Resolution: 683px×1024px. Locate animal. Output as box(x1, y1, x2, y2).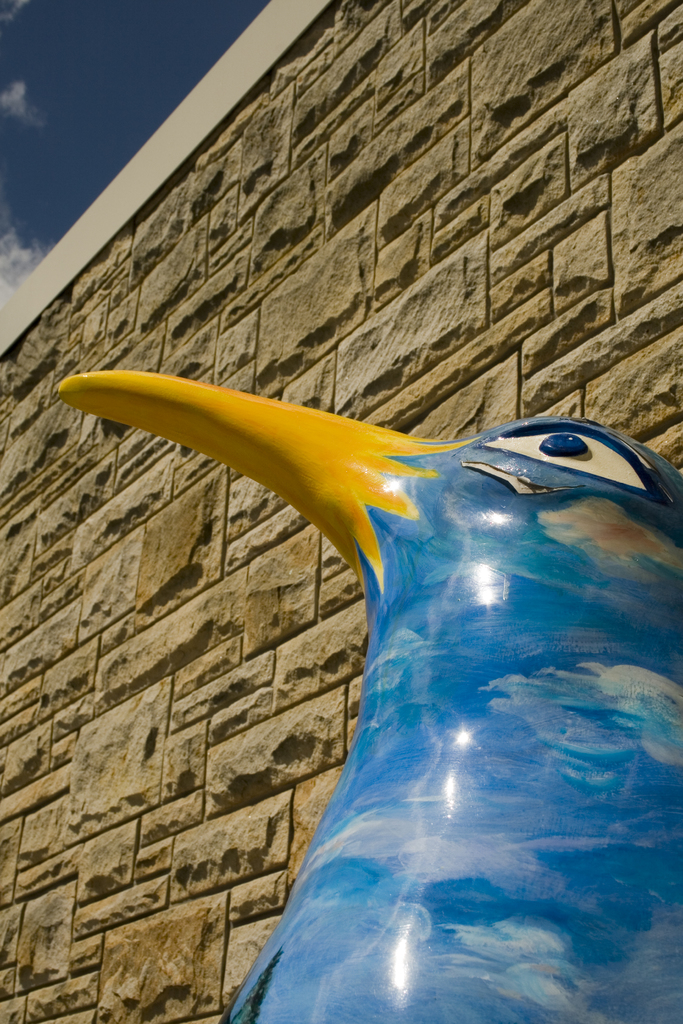
box(51, 372, 682, 1023).
